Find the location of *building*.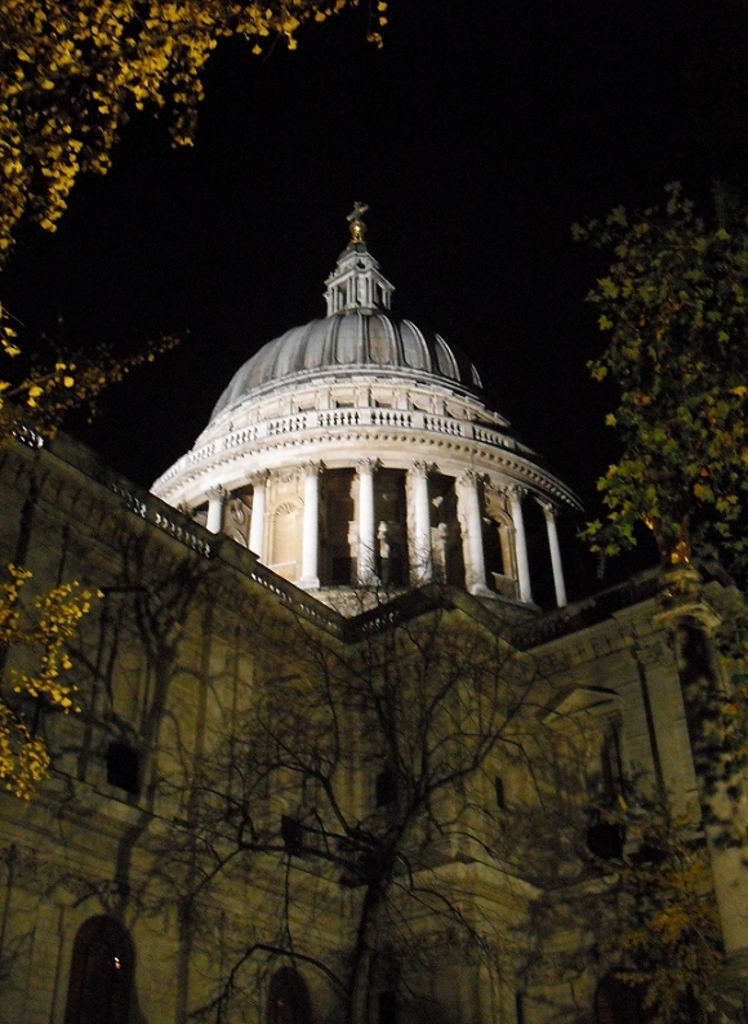
Location: 0 202 747 1023.
